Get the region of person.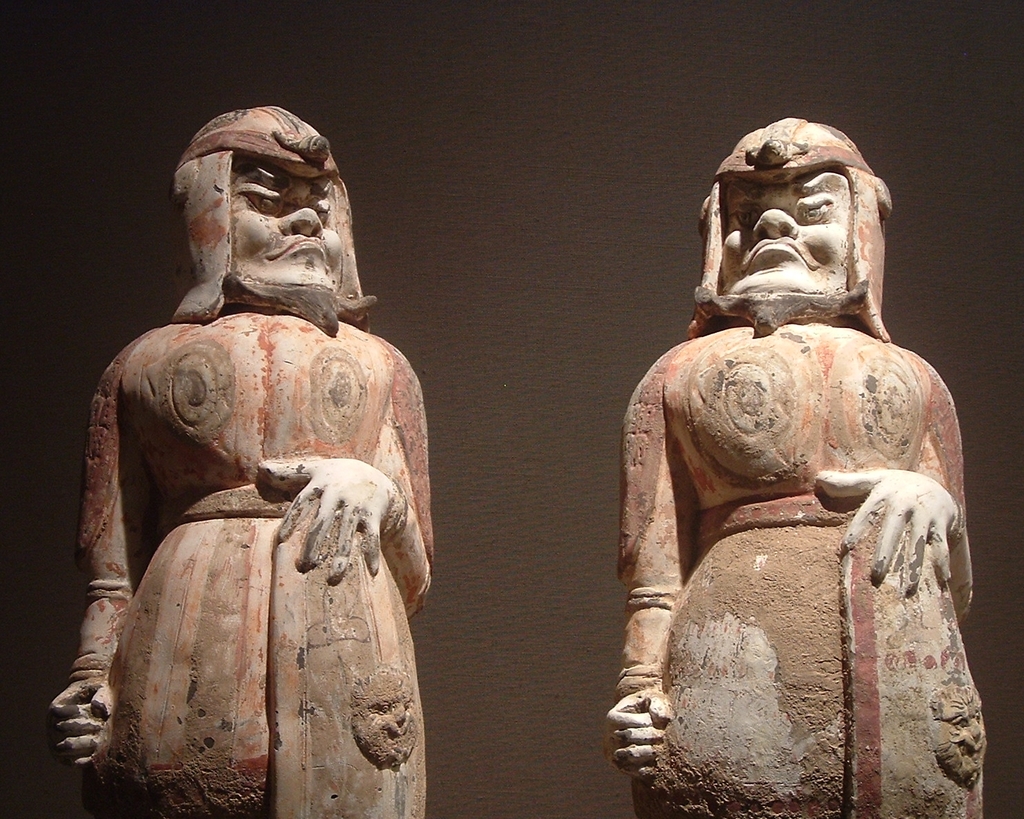
left=558, top=120, right=1006, bottom=818.
